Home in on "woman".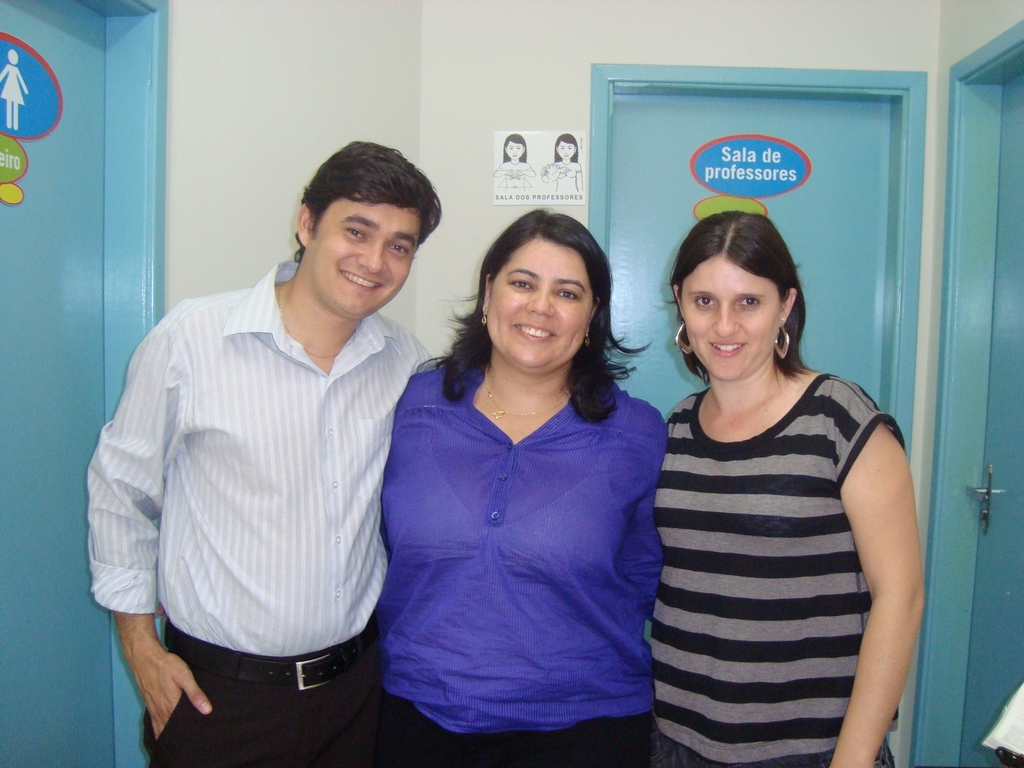
Homed in at x1=651, y1=209, x2=925, y2=767.
